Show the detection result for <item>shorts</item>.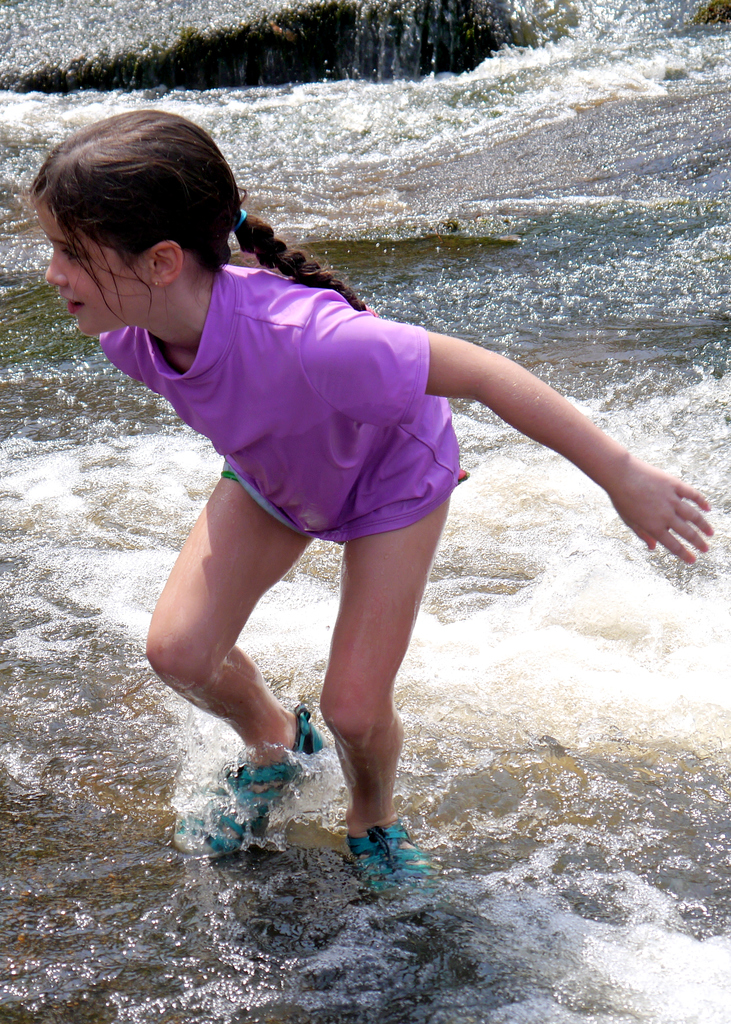
(x1=220, y1=462, x2=466, y2=502).
